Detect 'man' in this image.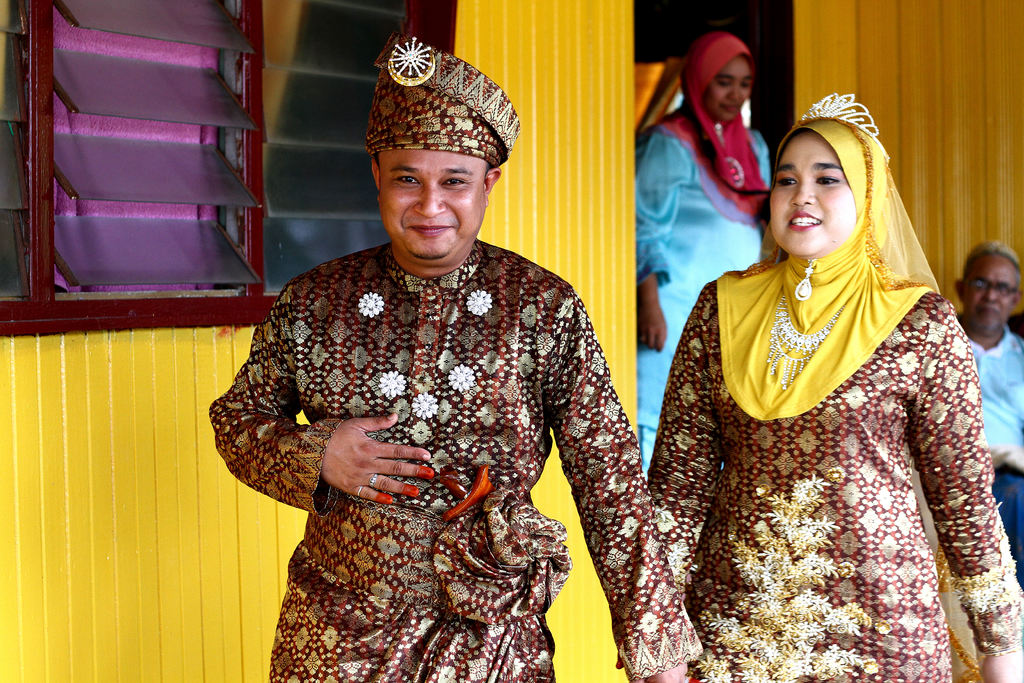
Detection: x1=897, y1=233, x2=1023, y2=564.
